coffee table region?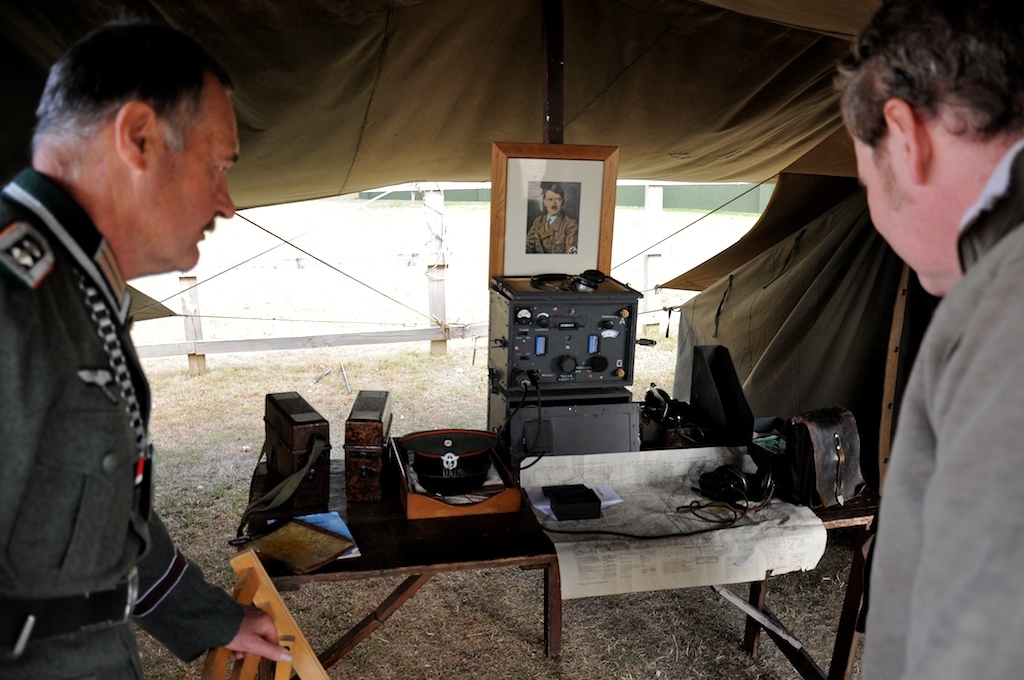
261, 427, 590, 656
